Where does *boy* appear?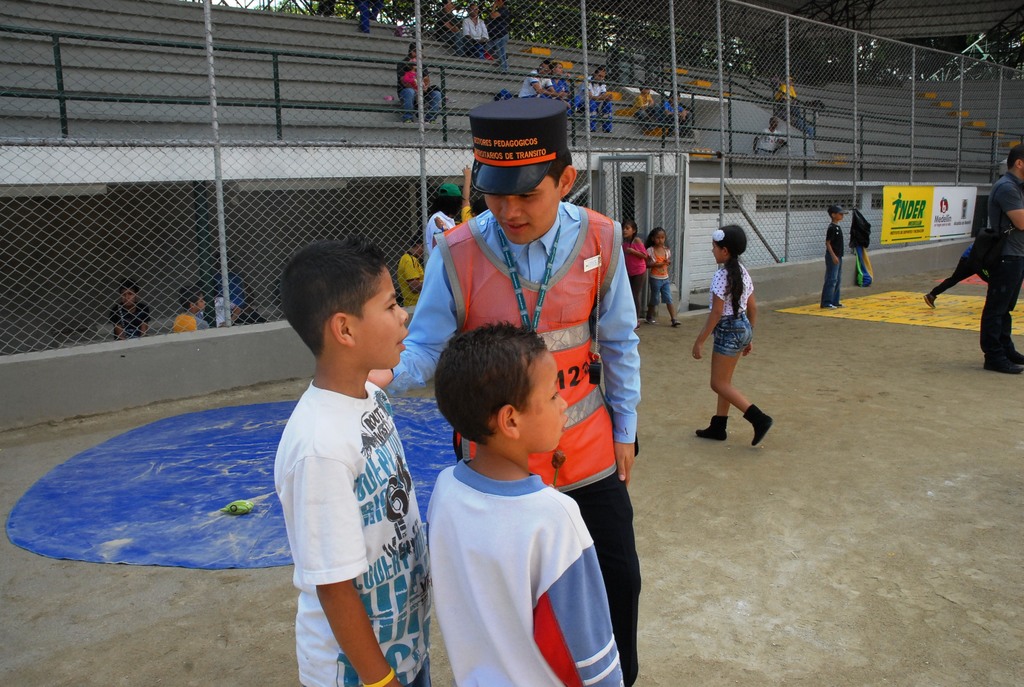
Appears at 819,207,848,308.
